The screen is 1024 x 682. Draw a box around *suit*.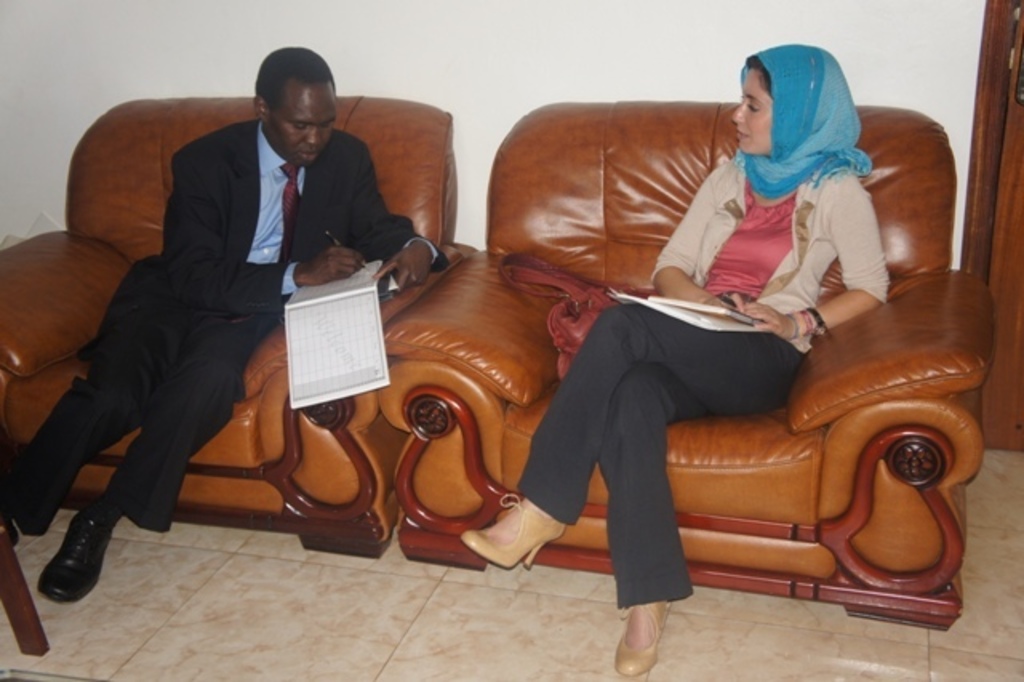
[left=64, top=50, right=426, bottom=530].
